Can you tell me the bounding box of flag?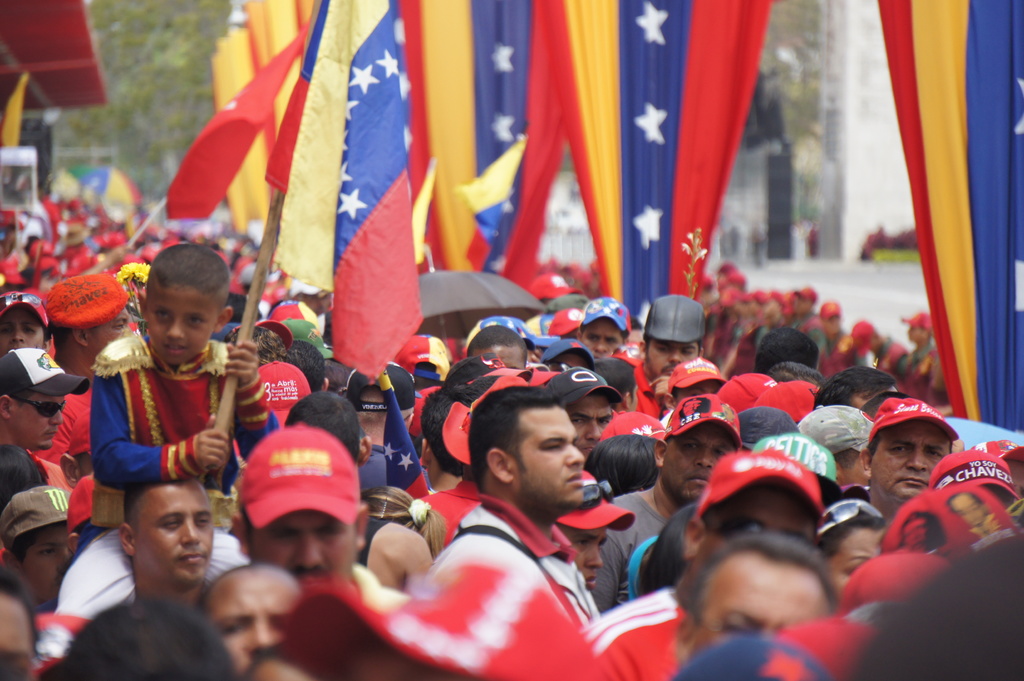
bbox(243, 0, 324, 195).
